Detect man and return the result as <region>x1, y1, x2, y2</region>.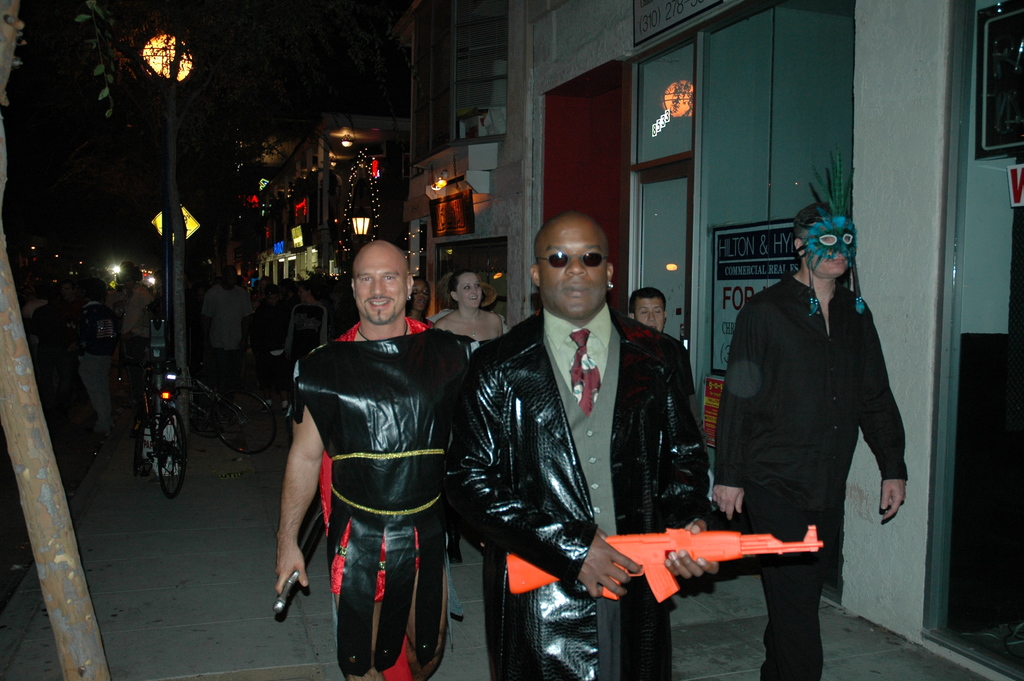
<region>629, 286, 668, 330</region>.
